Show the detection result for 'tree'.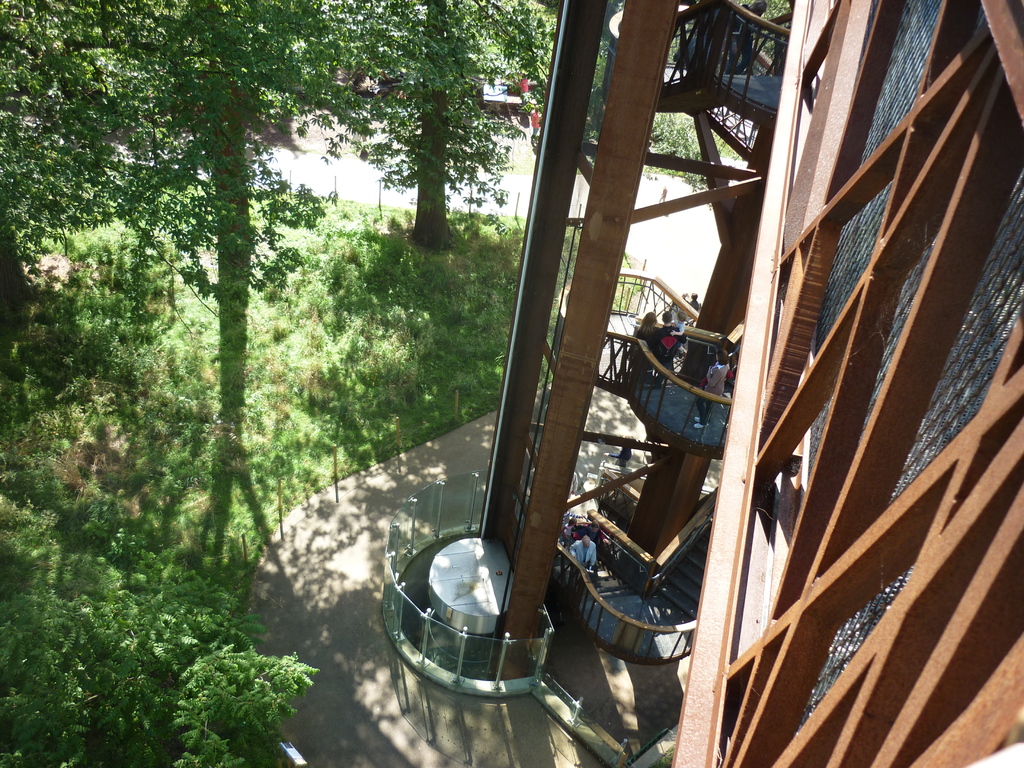
left=3, top=355, right=326, bottom=766.
